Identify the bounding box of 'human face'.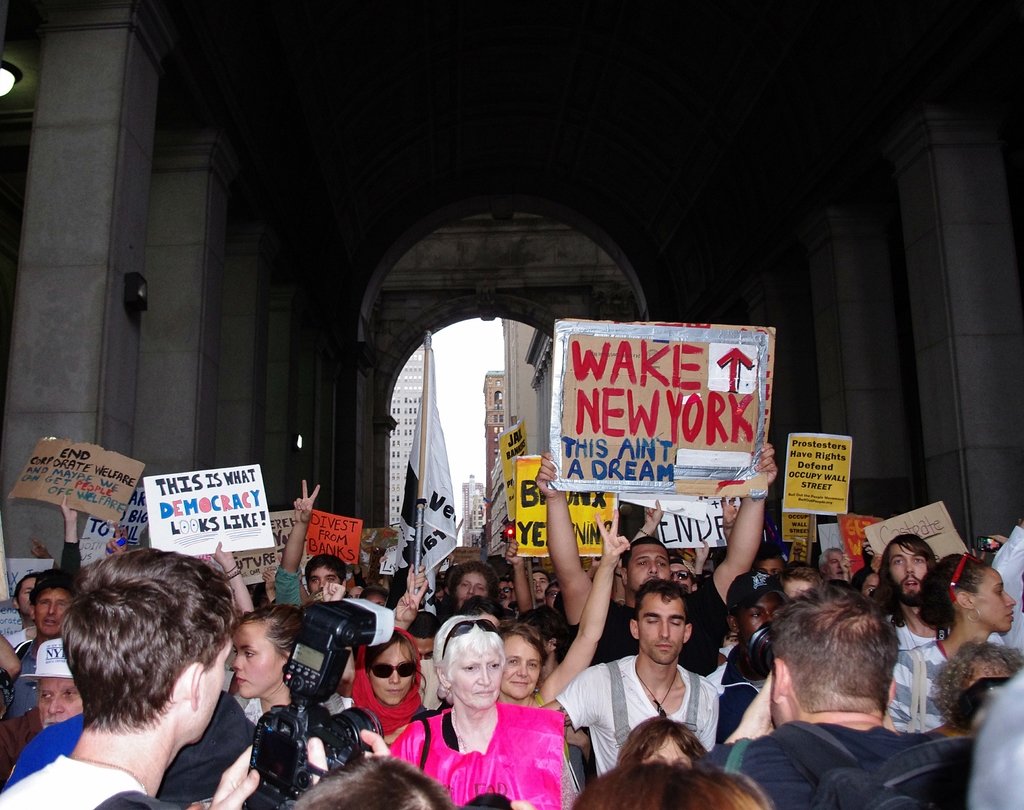
<box>233,628,280,702</box>.
